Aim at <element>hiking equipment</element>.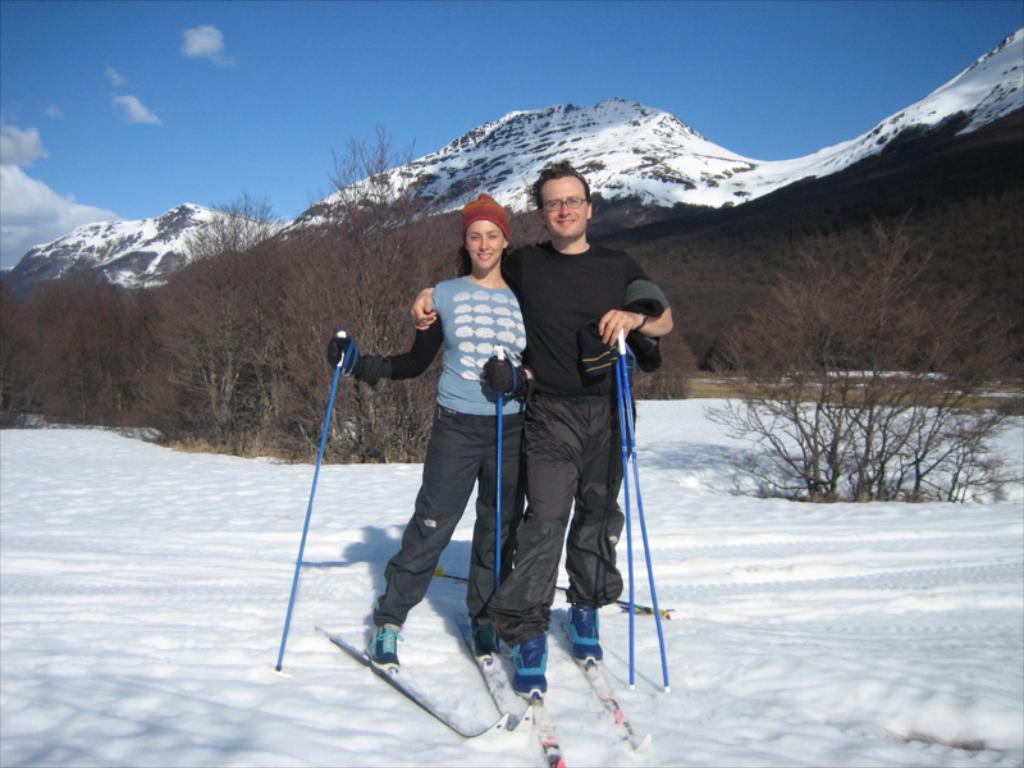
Aimed at bbox=[613, 346, 634, 692].
